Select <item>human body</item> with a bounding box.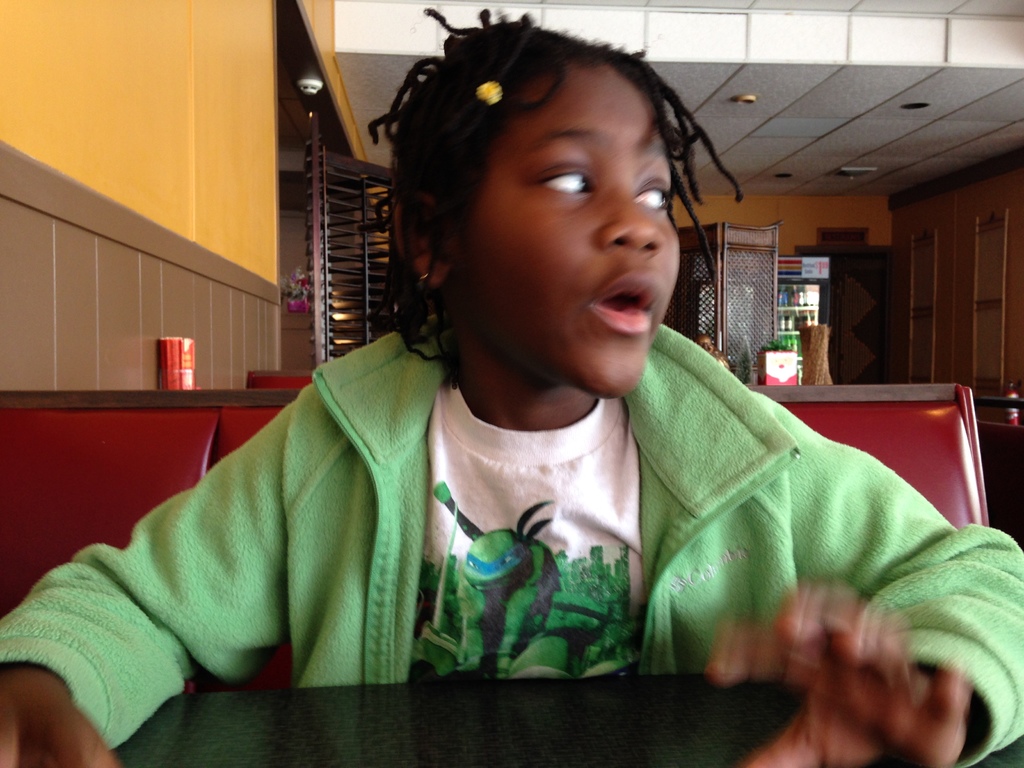
select_region(87, 56, 944, 767).
